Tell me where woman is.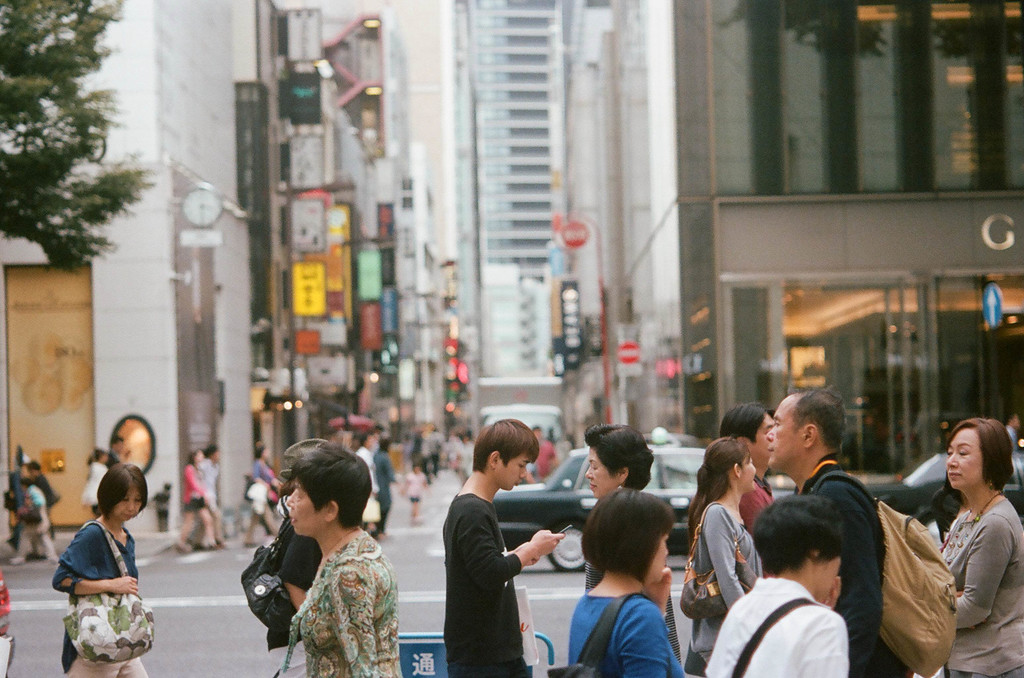
woman is at left=580, top=418, right=687, bottom=670.
